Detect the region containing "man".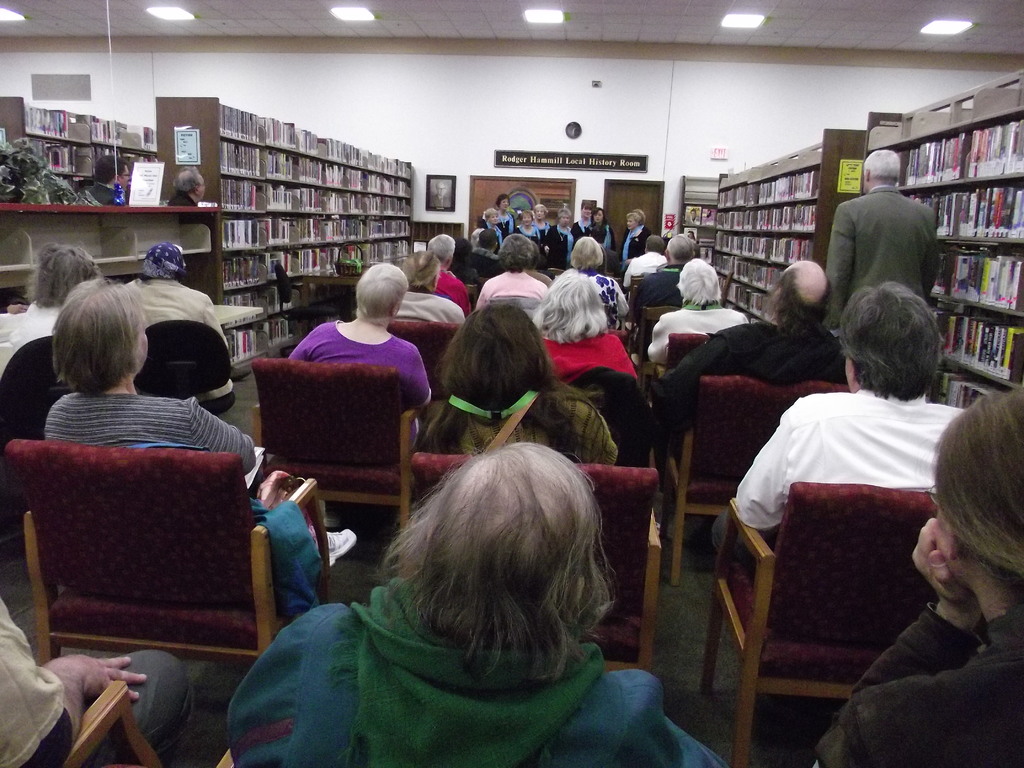
bbox=[651, 259, 844, 499].
